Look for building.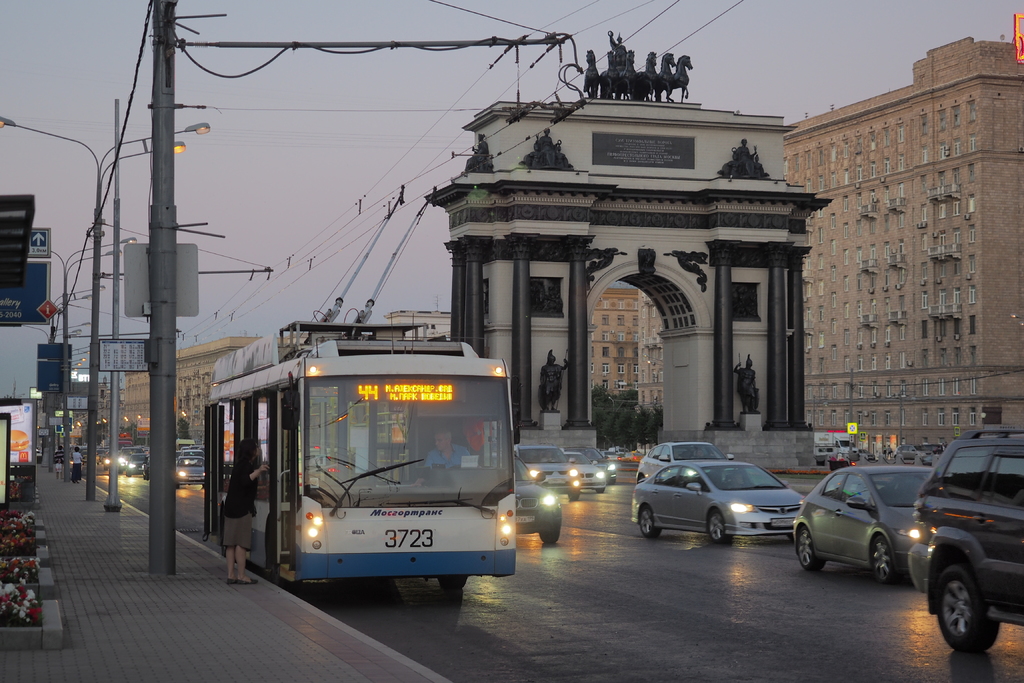
Found: l=591, t=288, r=637, b=395.
